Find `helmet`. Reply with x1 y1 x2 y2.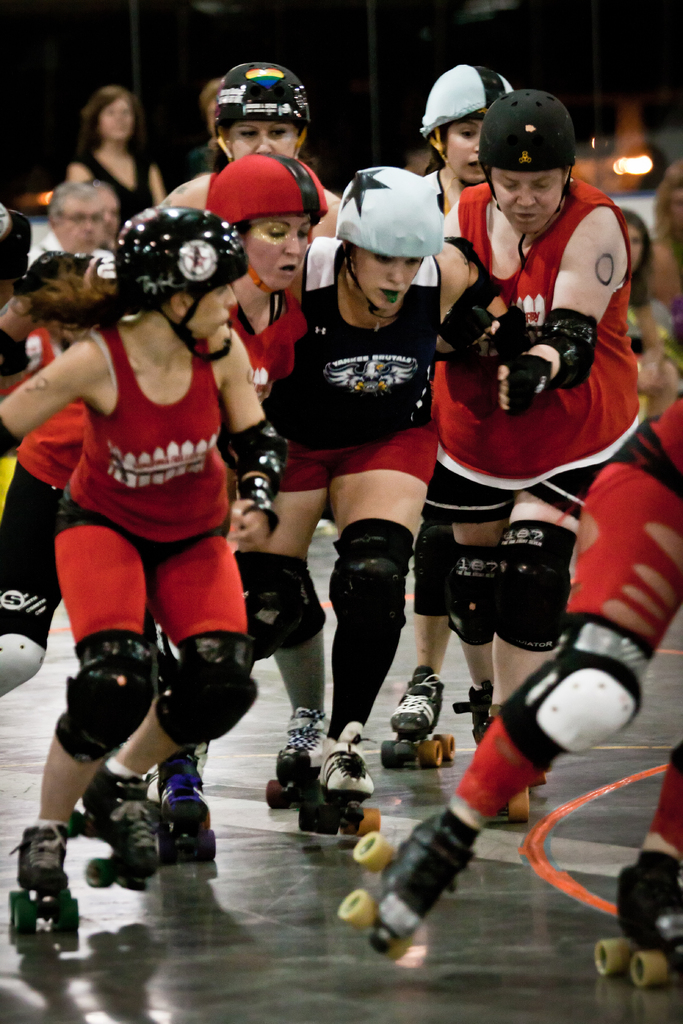
475 89 579 269.
